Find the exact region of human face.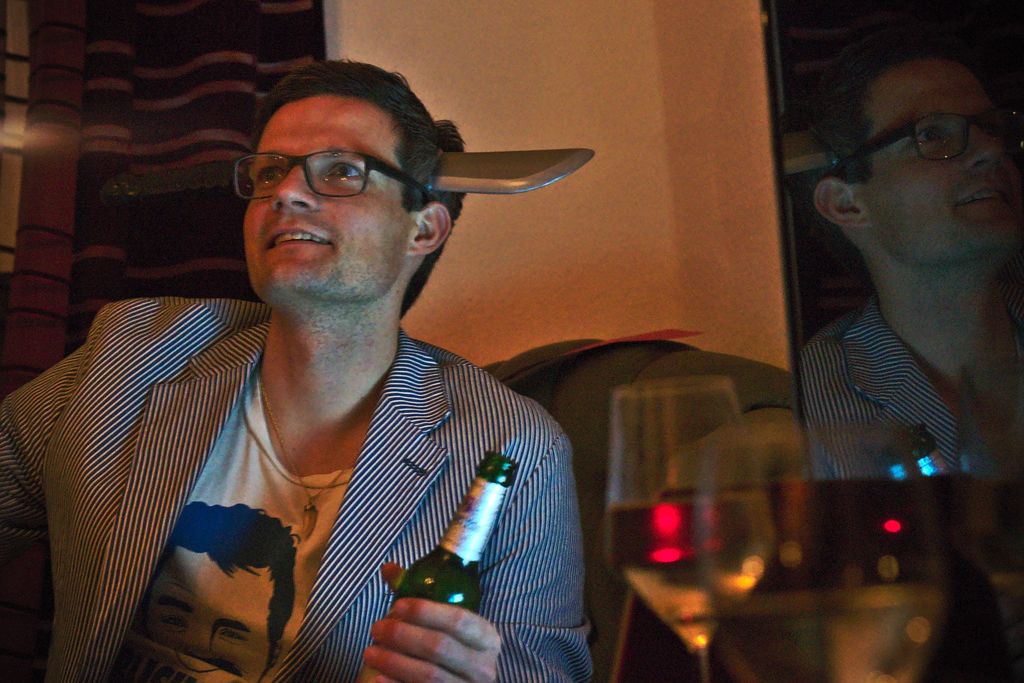
Exact region: 241/97/403/307.
